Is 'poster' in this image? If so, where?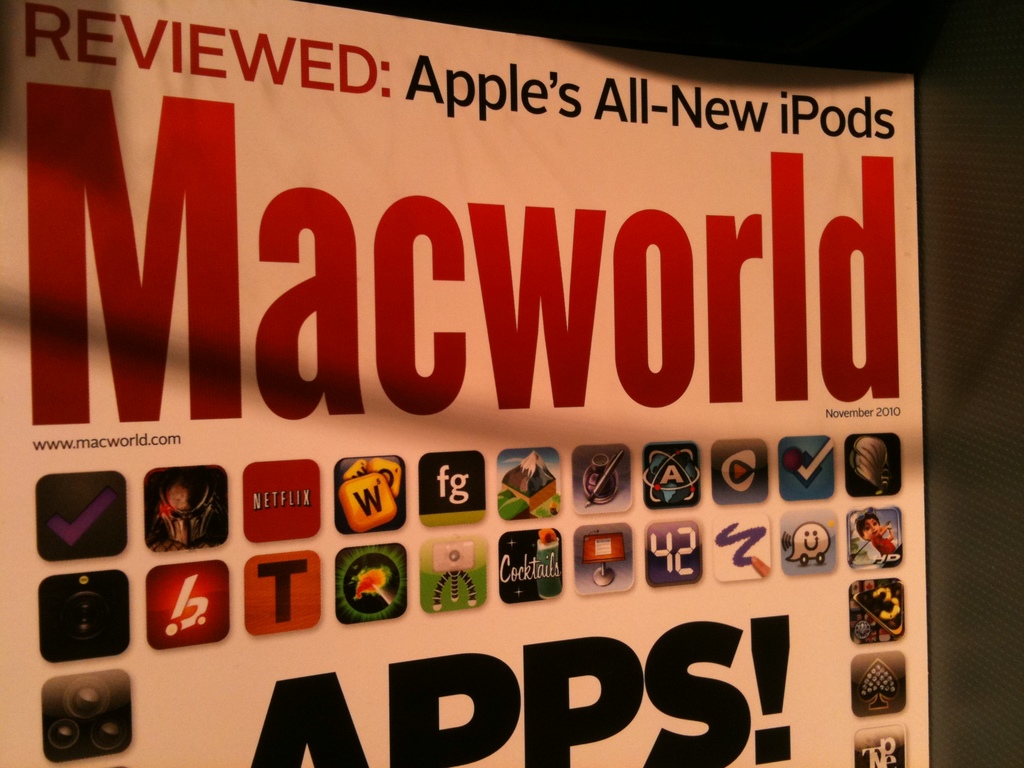
Yes, at 0 0 928 767.
